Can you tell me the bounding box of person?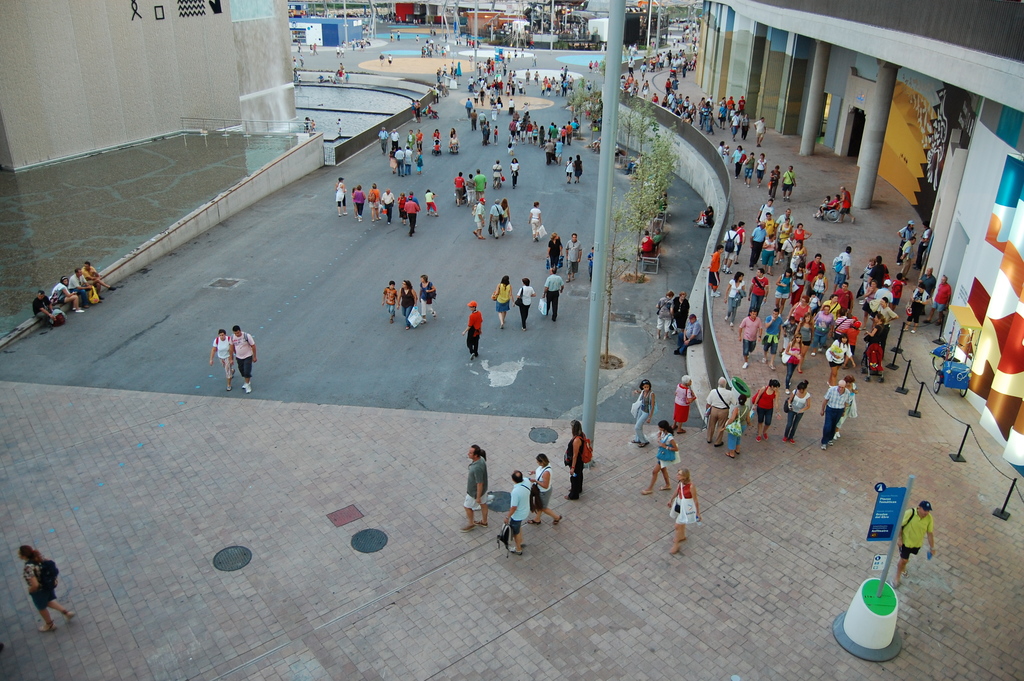
locate(17, 546, 76, 632).
